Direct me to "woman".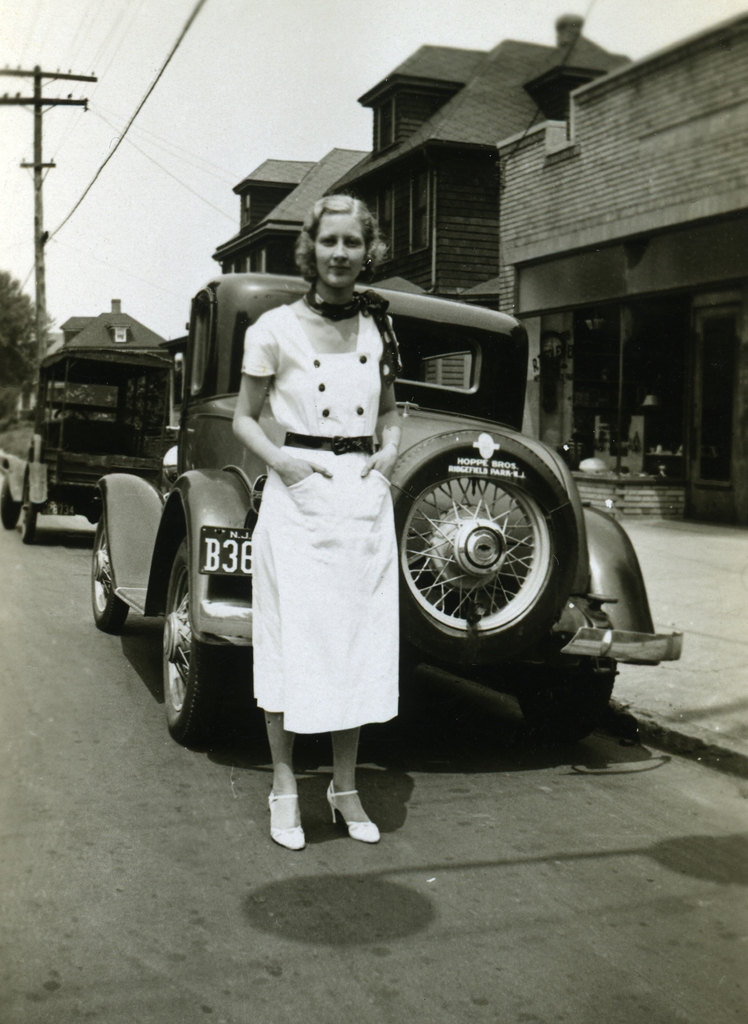
Direction: l=198, t=205, r=420, b=822.
